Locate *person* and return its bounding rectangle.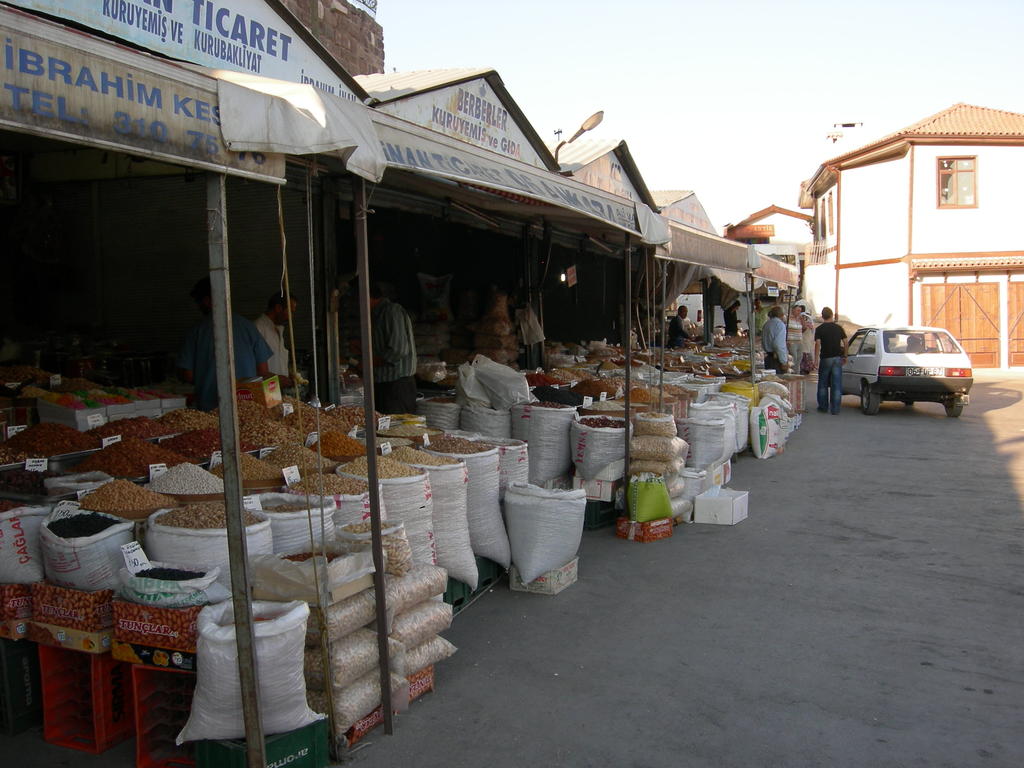
[782,301,808,365].
